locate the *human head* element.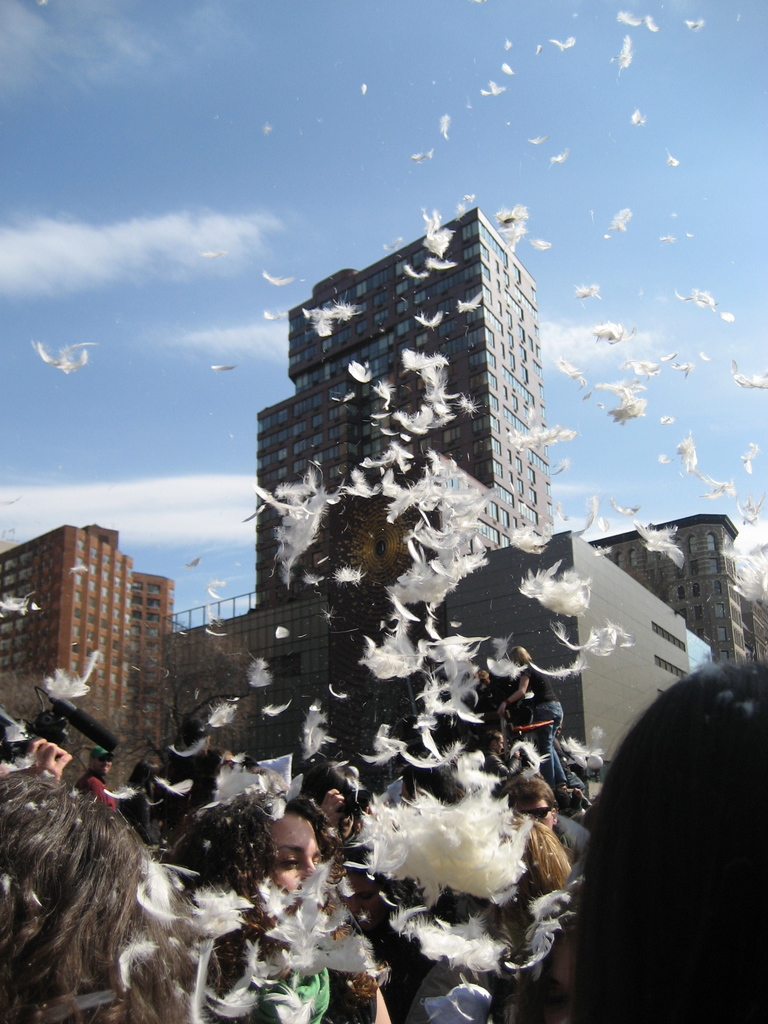
Element bbox: BBox(164, 790, 352, 957).
